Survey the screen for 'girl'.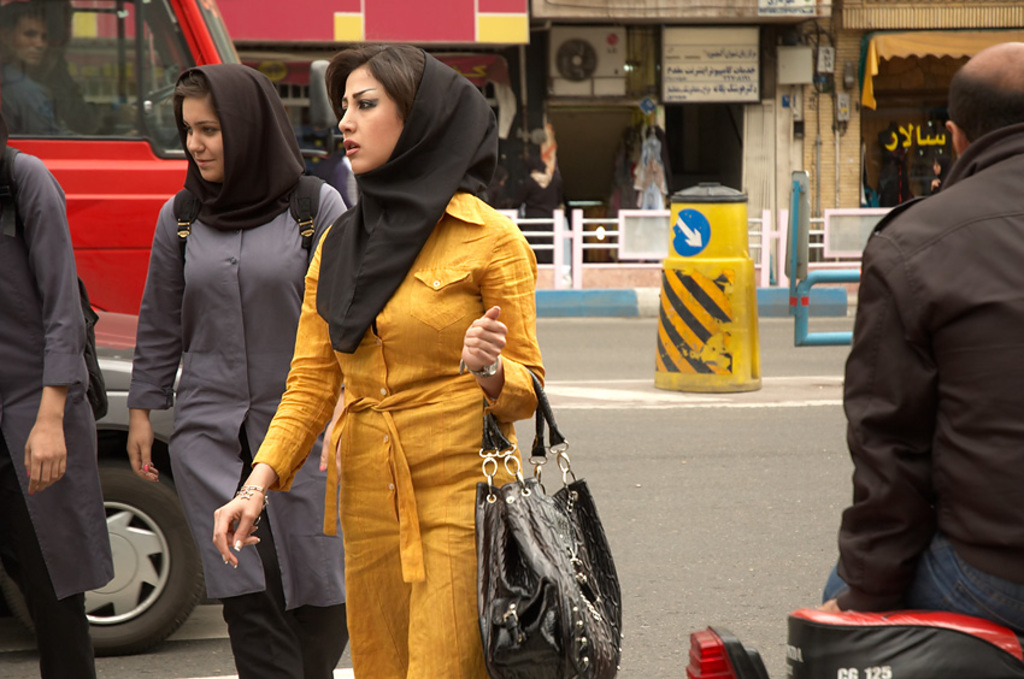
Survey found: {"x1": 126, "y1": 65, "x2": 346, "y2": 678}.
